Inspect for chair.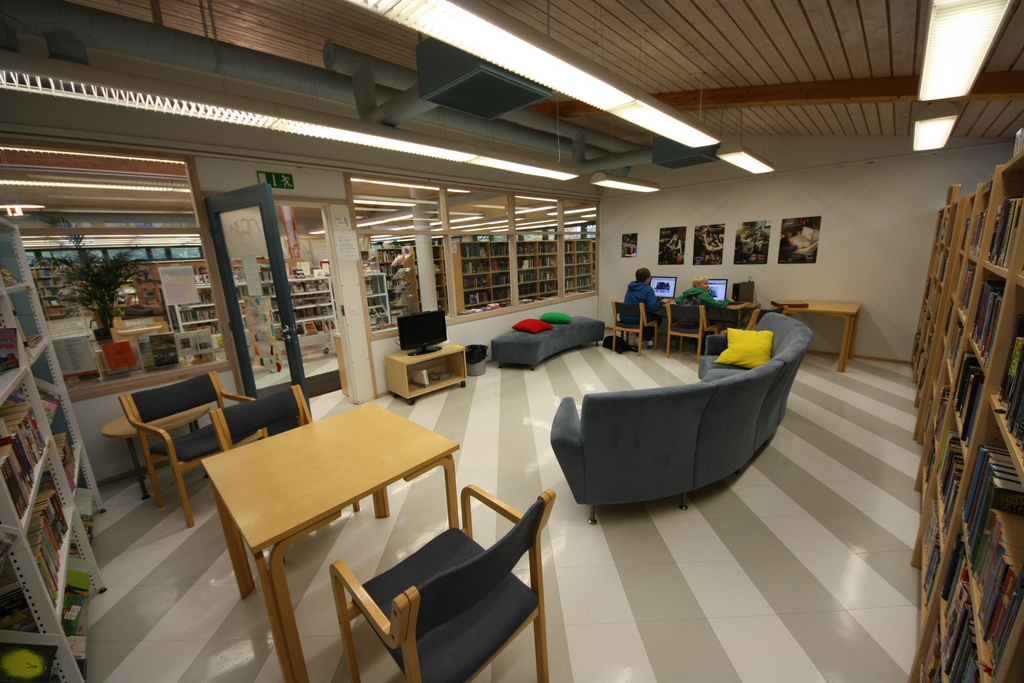
Inspection: x1=211 y1=384 x2=339 y2=550.
